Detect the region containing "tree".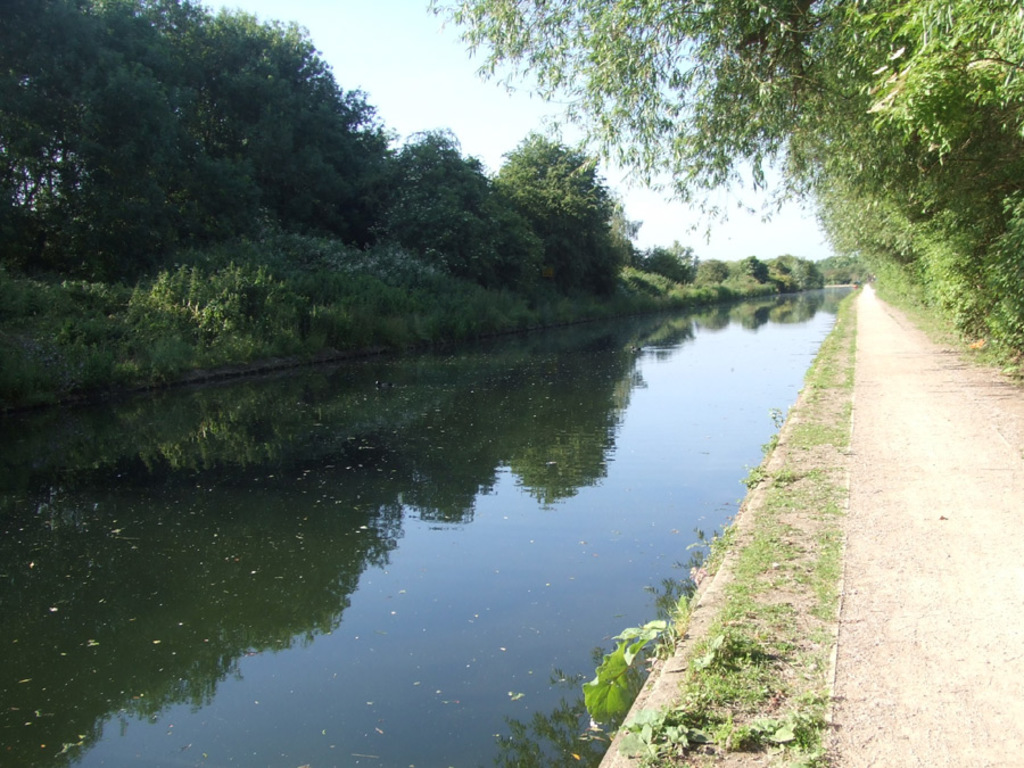
region(688, 258, 730, 286).
